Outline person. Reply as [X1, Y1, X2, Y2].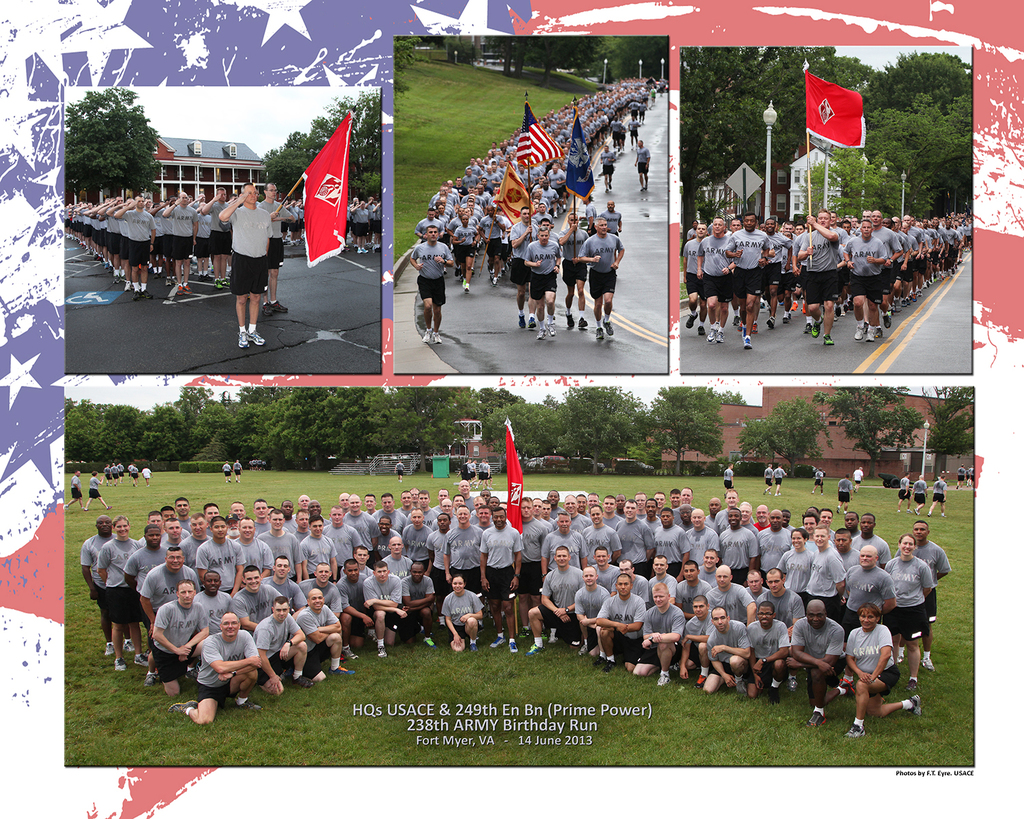
[711, 508, 754, 584].
